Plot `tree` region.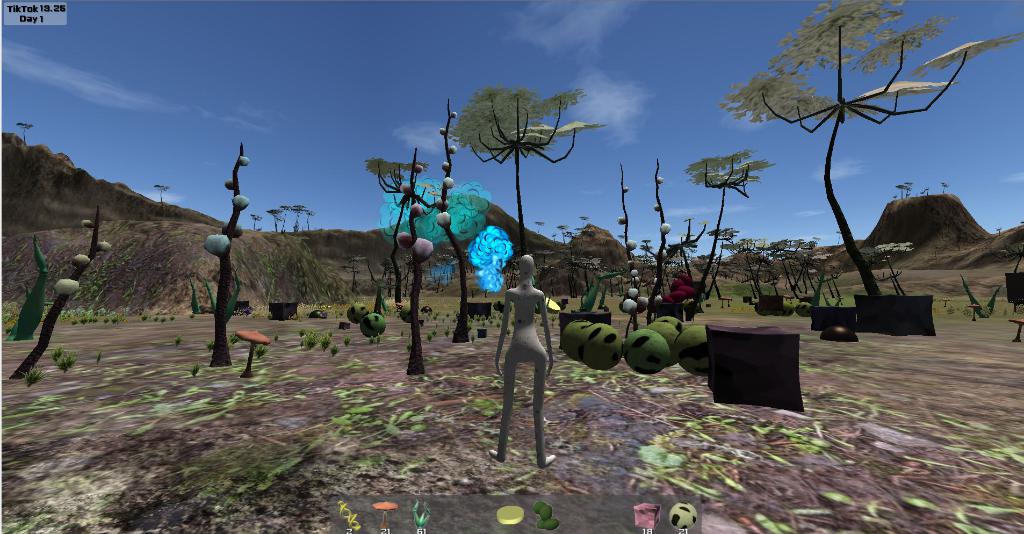
Plotted at l=152, t=183, r=172, b=212.
